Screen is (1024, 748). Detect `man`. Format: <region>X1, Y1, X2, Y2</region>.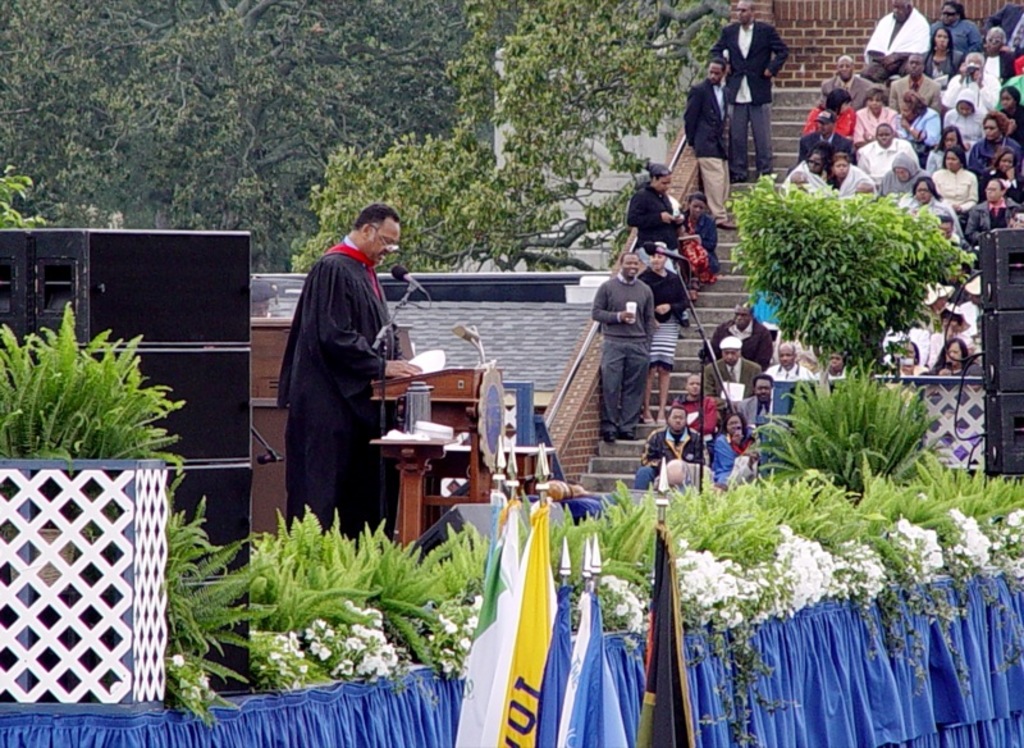
<region>945, 51, 998, 108</region>.
